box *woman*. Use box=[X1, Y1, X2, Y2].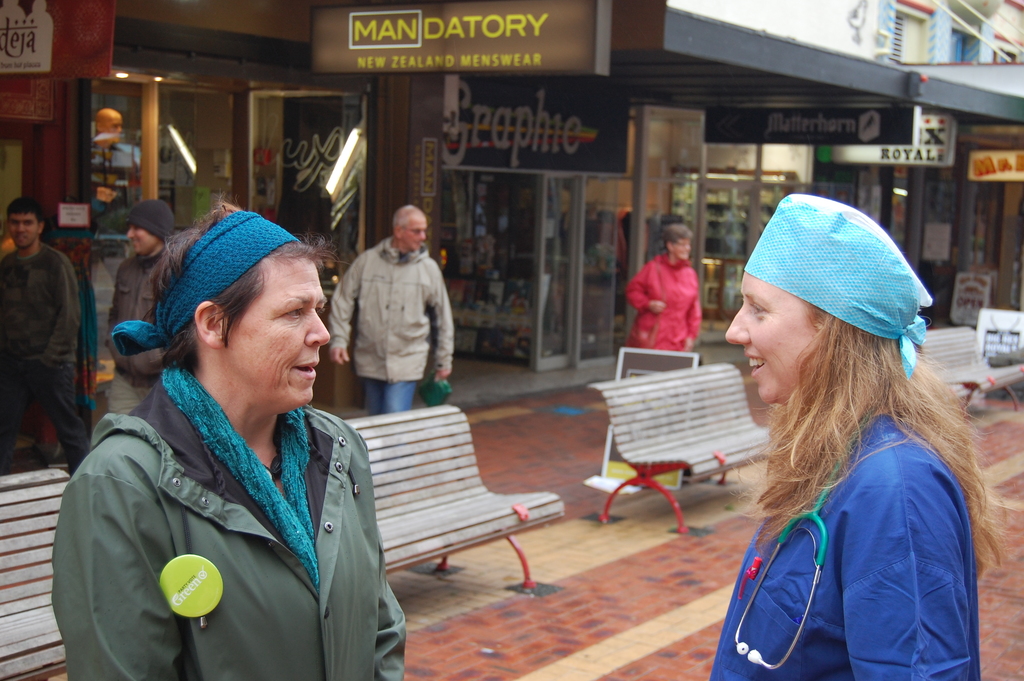
box=[623, 225, 700, 354].
